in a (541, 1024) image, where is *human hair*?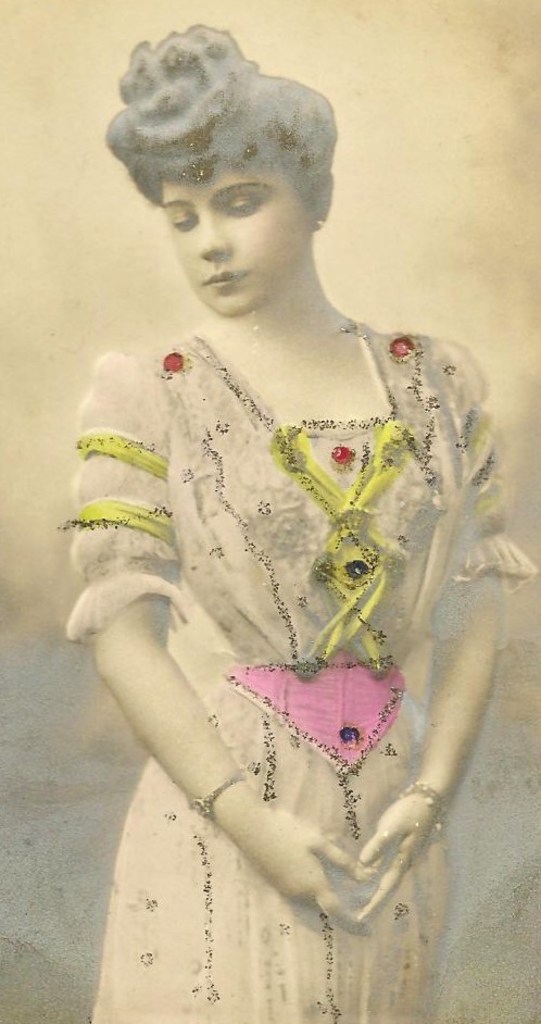
locate(126, 45, 332, 239).
